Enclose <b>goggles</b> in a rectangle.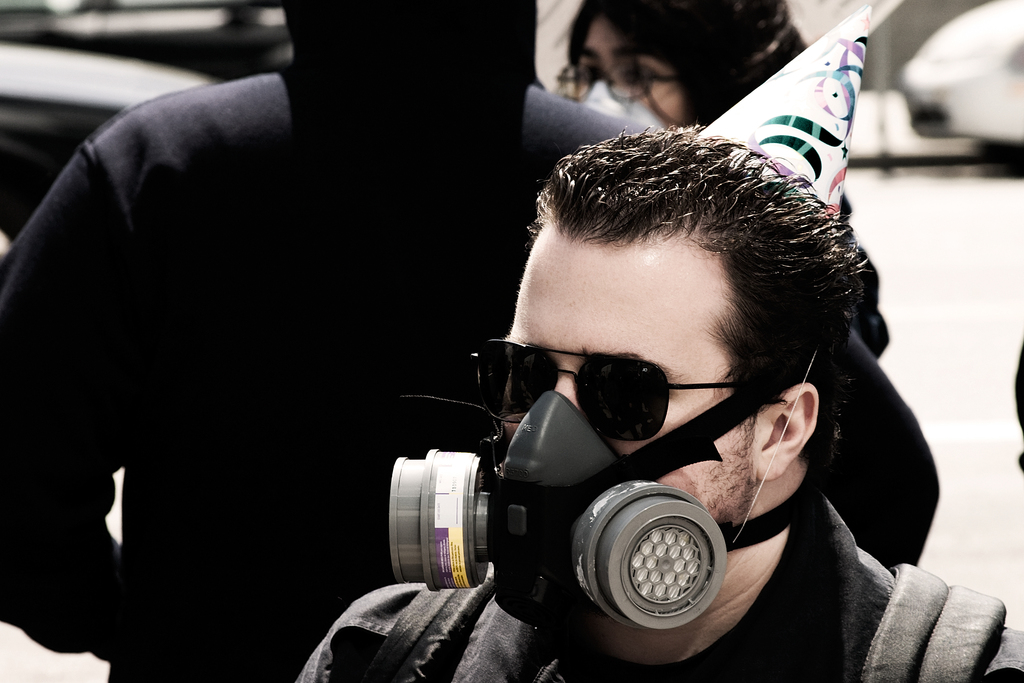
465 338 737 439.
